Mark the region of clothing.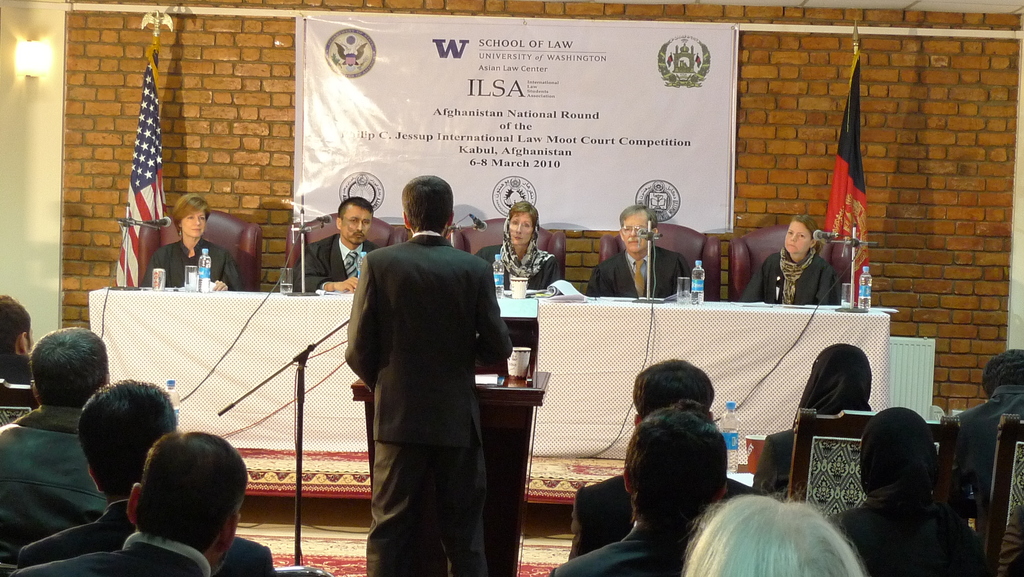
Region: (285, 233, 381, 292).
